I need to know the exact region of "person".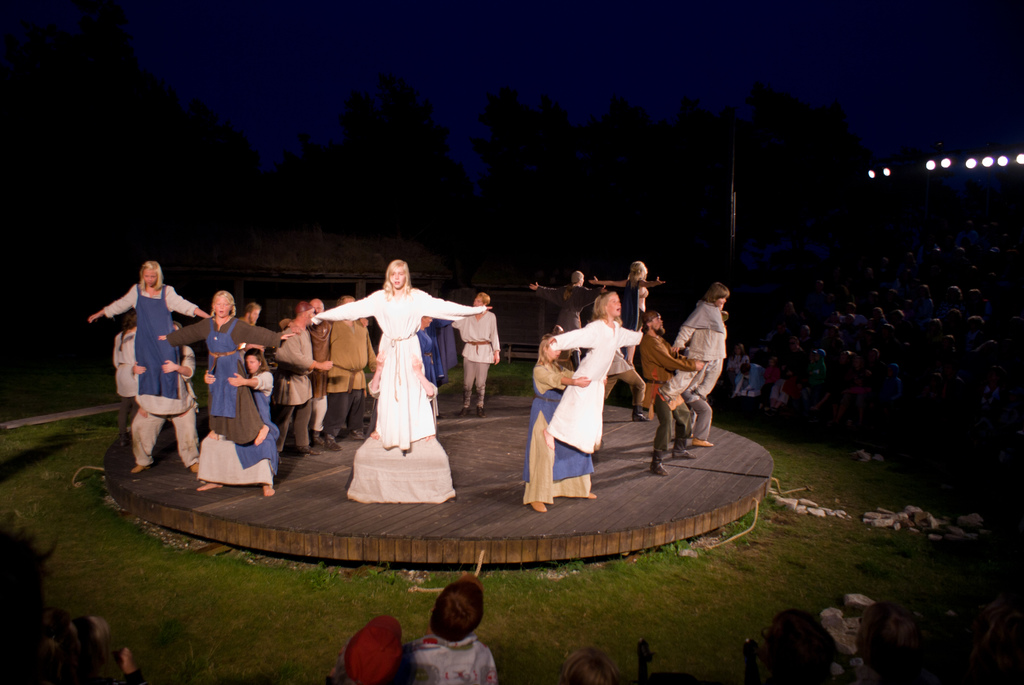
Region: 639,306,706,478.
